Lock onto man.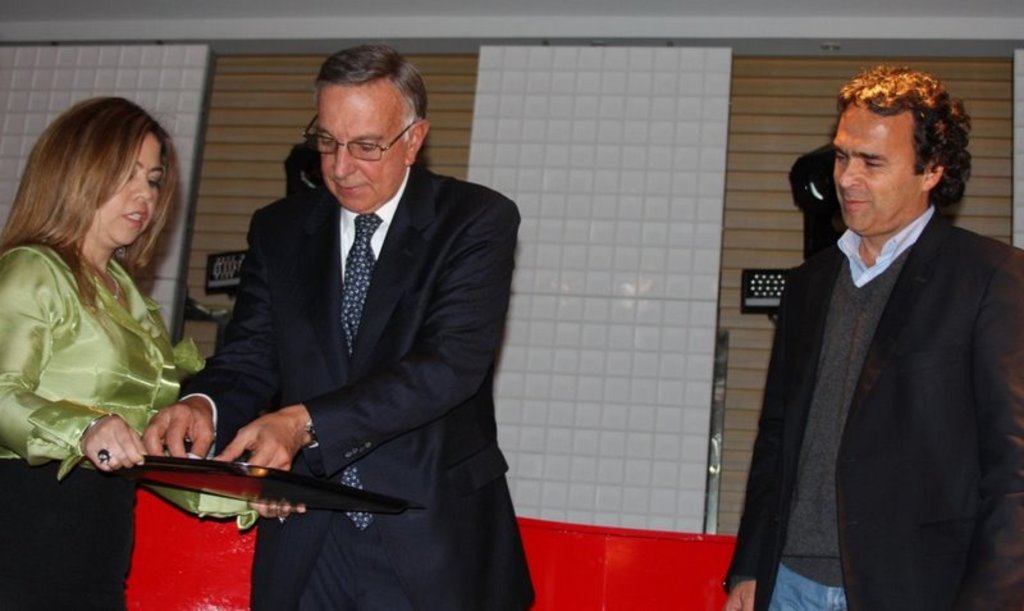
Locked: 146,46,535,610.
